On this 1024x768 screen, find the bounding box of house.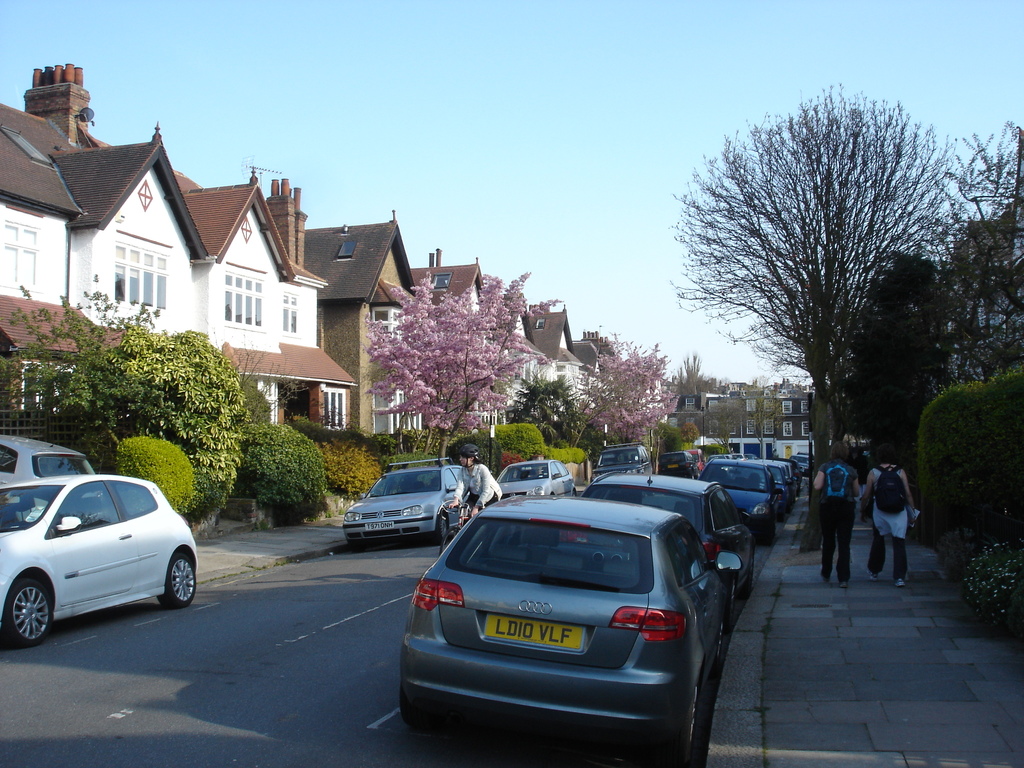
Bounding box: [0,49,332,348].
